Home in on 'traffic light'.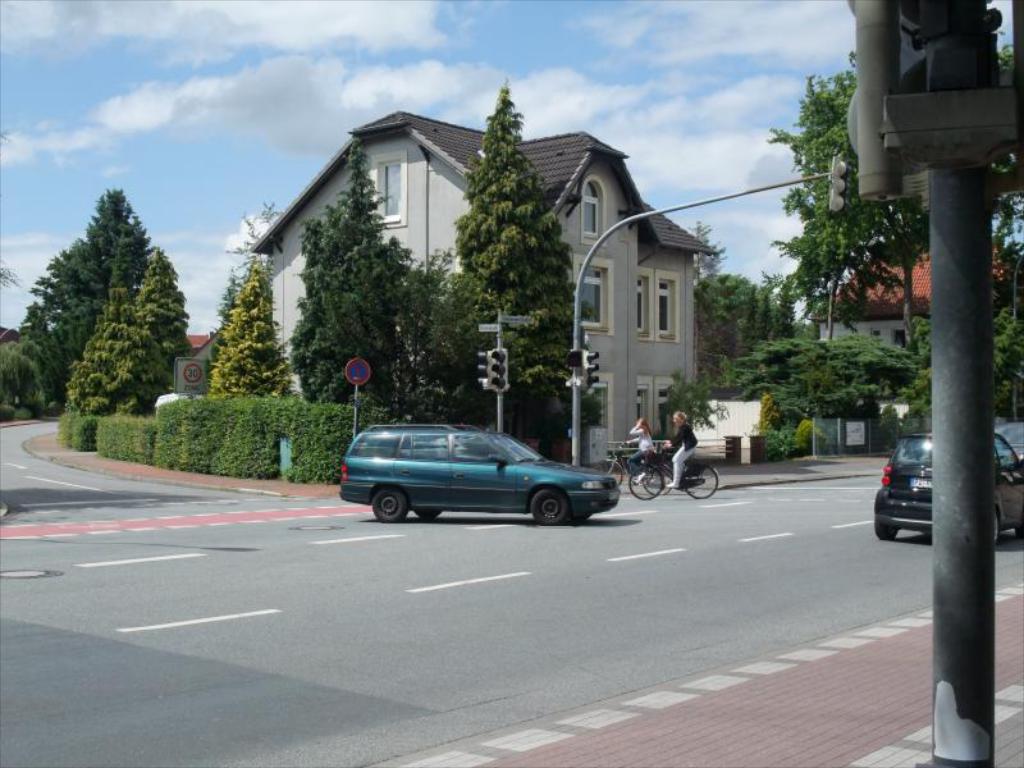
Homed in at rect(492, 343, 508, 393).
